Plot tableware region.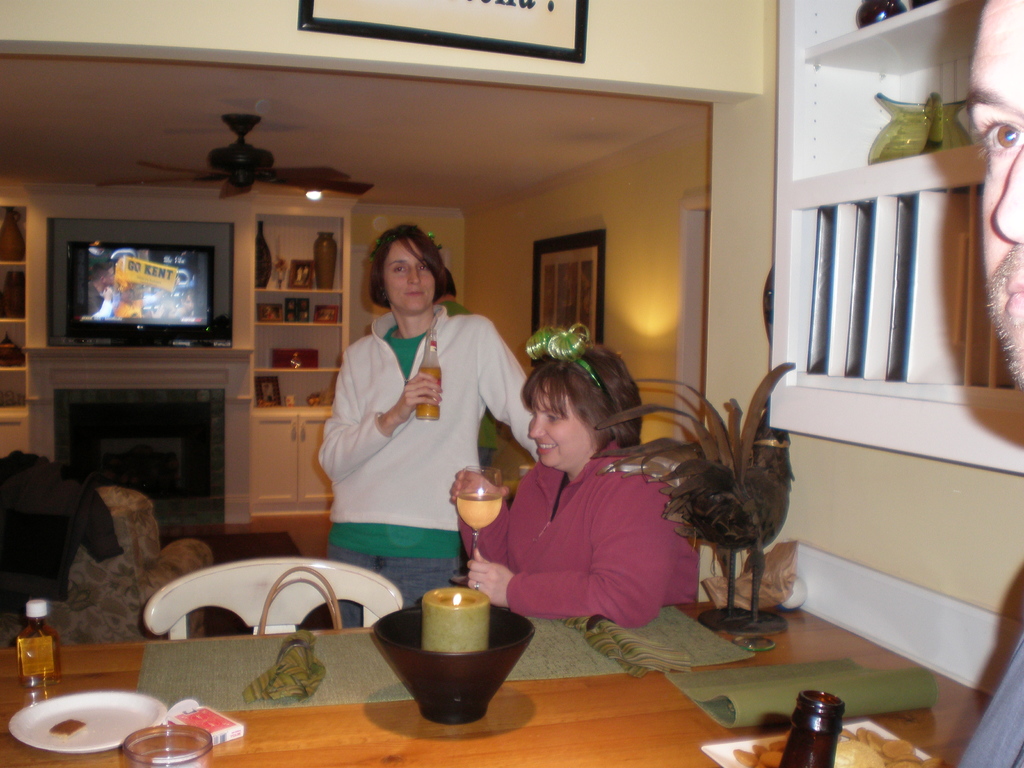
Plotted at bbox=(451, 463, 504, 589).
